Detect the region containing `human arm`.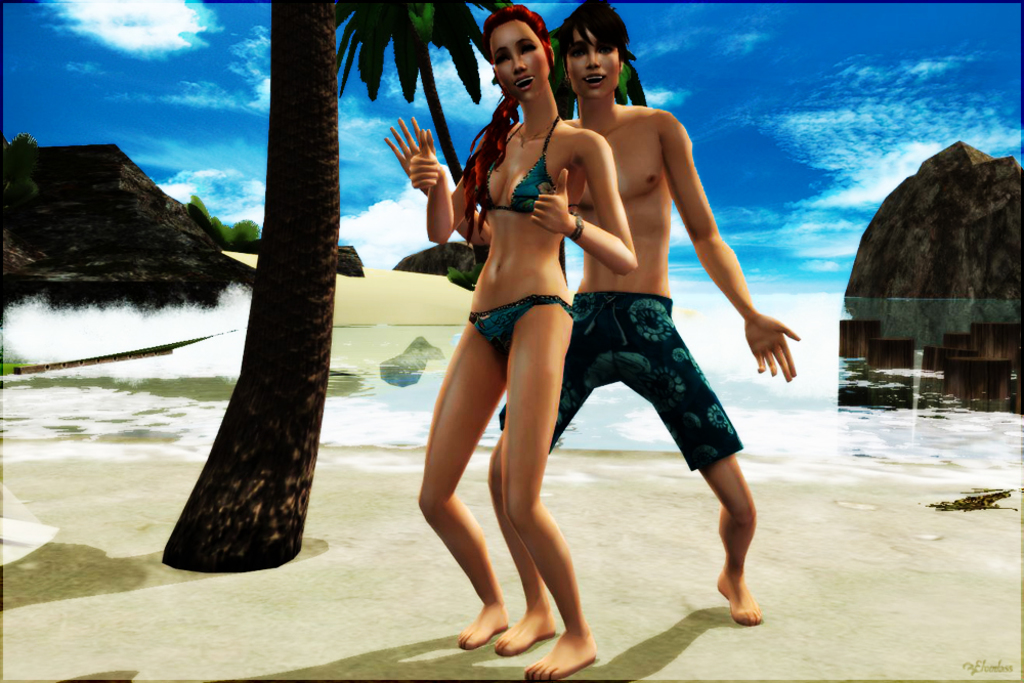
x1=657 y1=112 x2=798 y2=384.
